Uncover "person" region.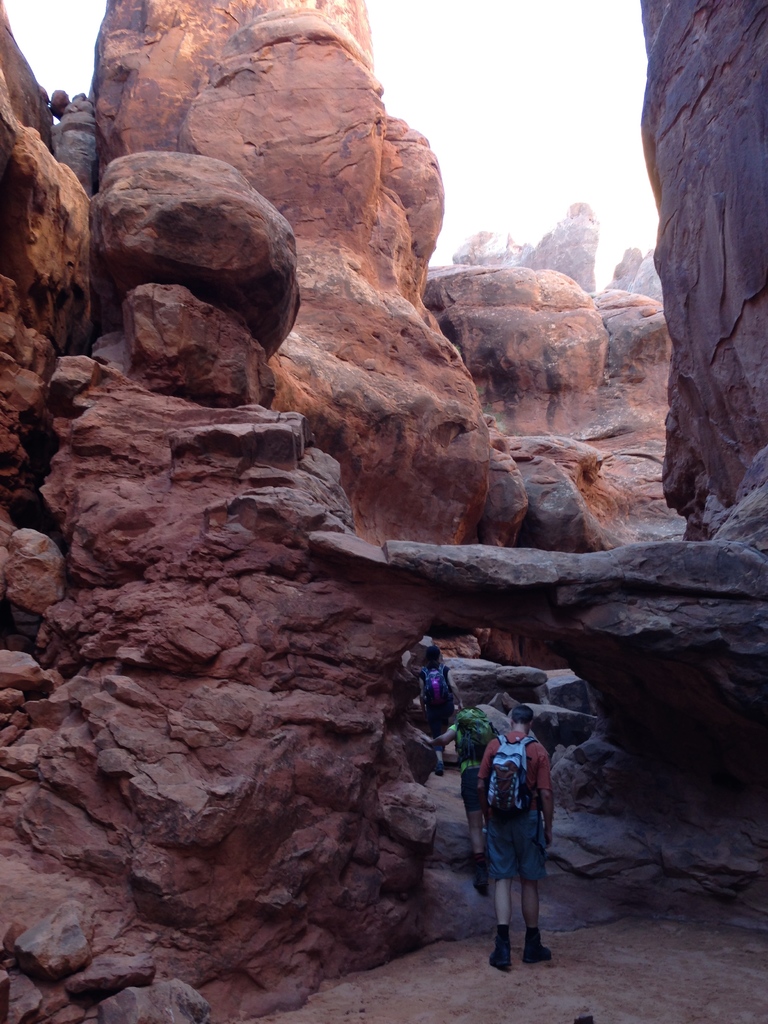
Uncovered: BBox(431, 704, 501, 872).
